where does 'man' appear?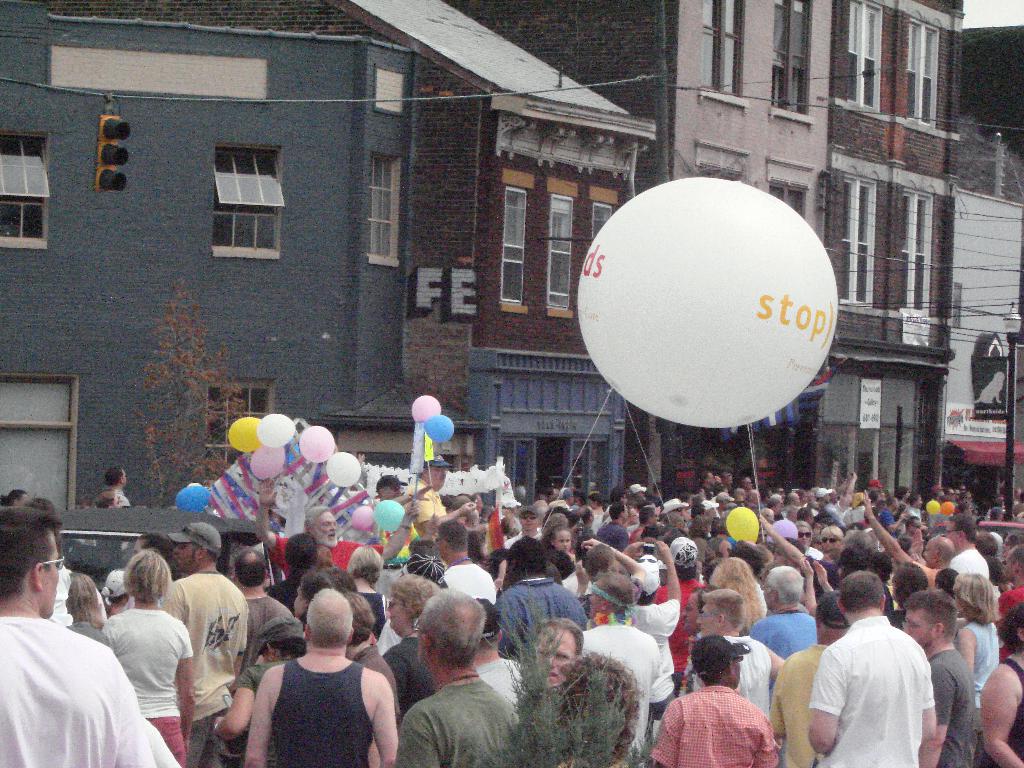
Appears at 806 566 932 767.
